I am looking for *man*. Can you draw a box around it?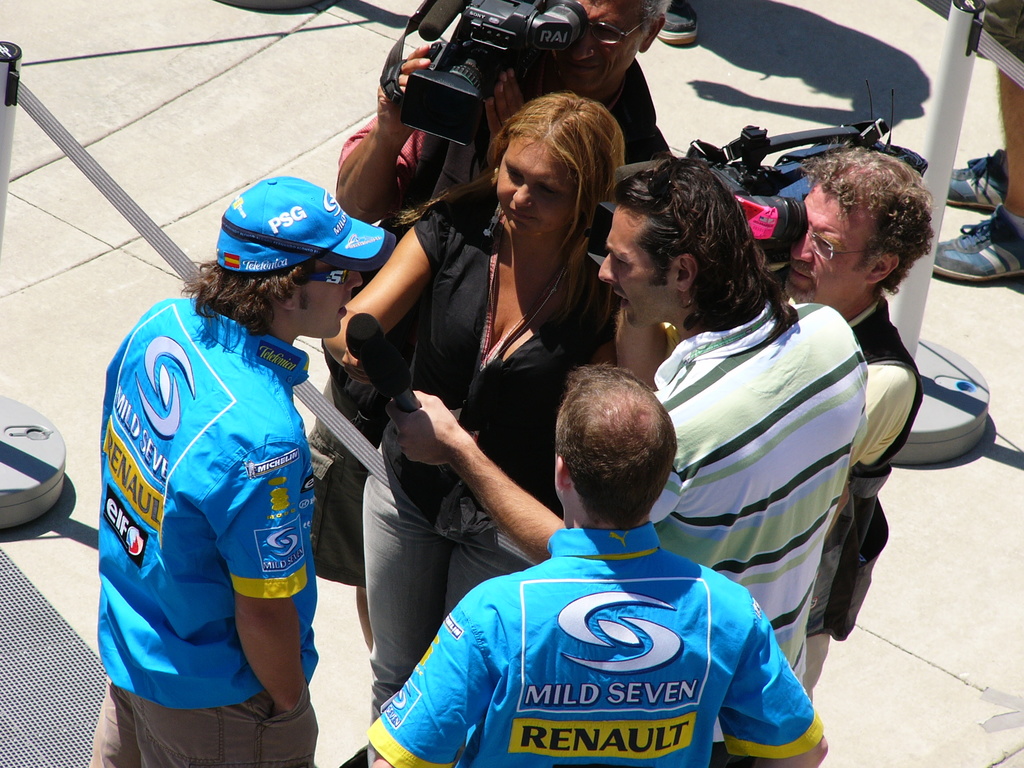
Sure, the bounding box is l=619, t=150, r=932, b=691.
